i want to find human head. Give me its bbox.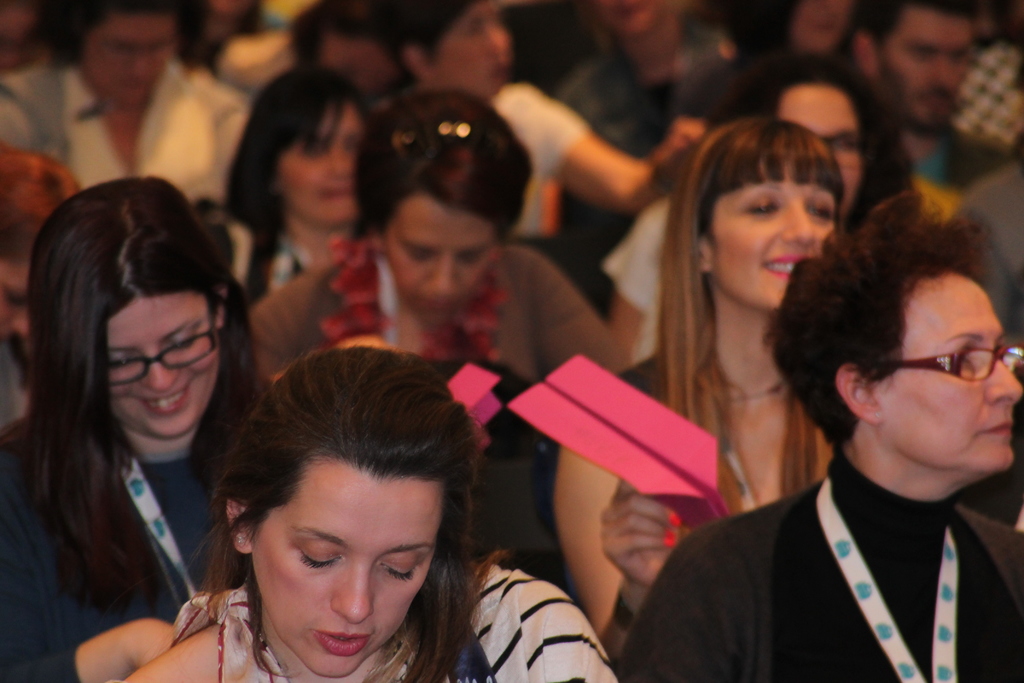
l=47, t=0, r=195, b=104.
